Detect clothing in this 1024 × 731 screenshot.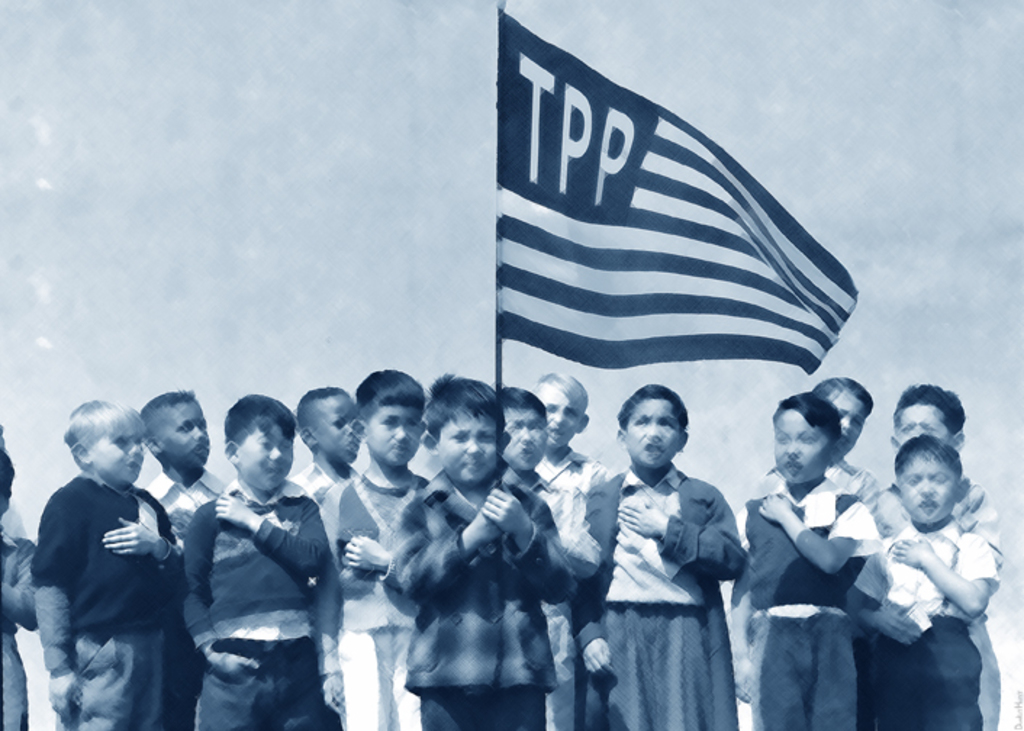
Detection: l=380, t=458, r=579, b=730.
